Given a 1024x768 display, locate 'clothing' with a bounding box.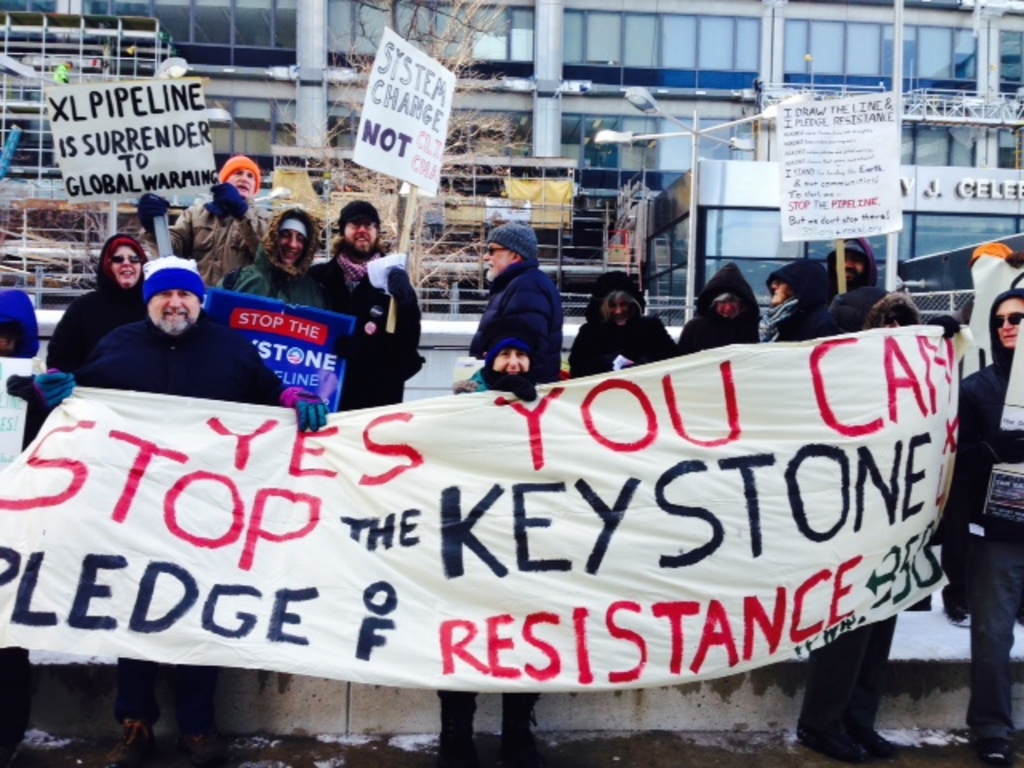
Located: (x1=170, y1=190, x2=264, y2=290).
